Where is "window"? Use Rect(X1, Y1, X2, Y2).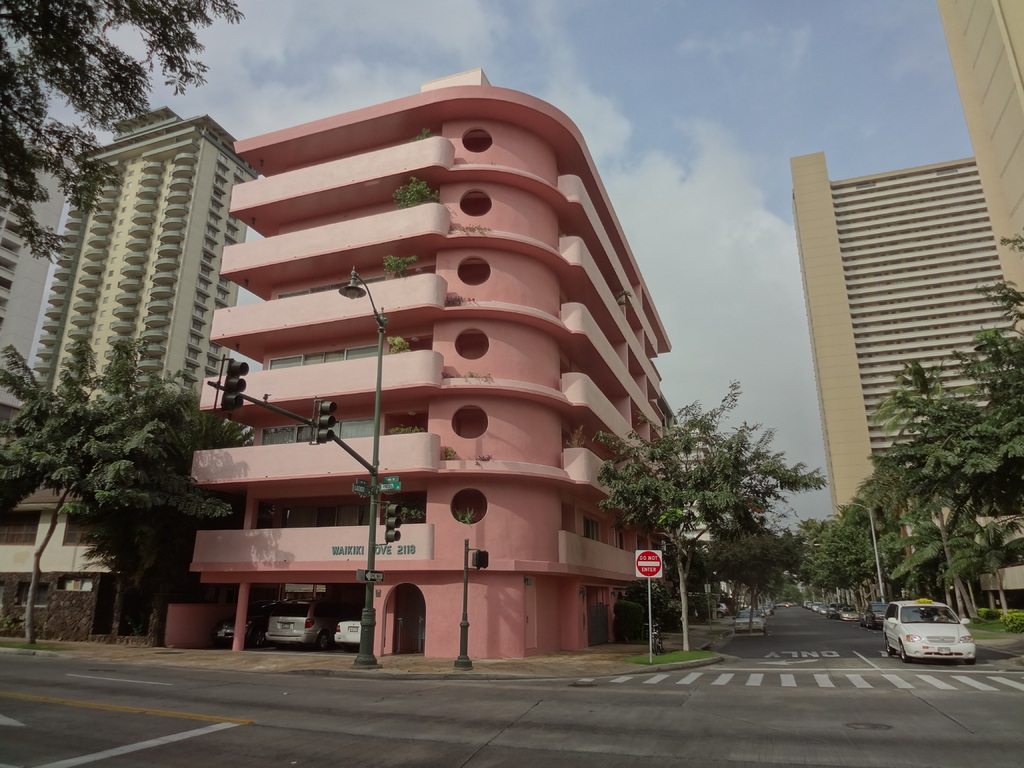
Rect(301, 342, 345, 369).
